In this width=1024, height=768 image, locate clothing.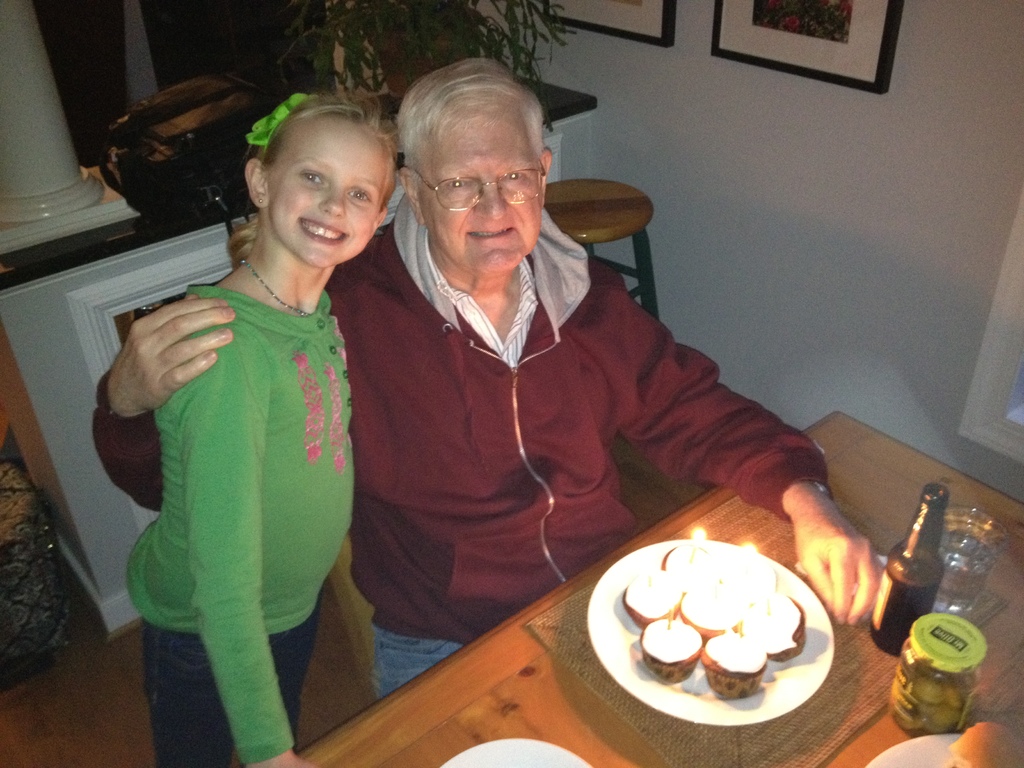
Bounding box: BBox(130, 265, 352, 765).
